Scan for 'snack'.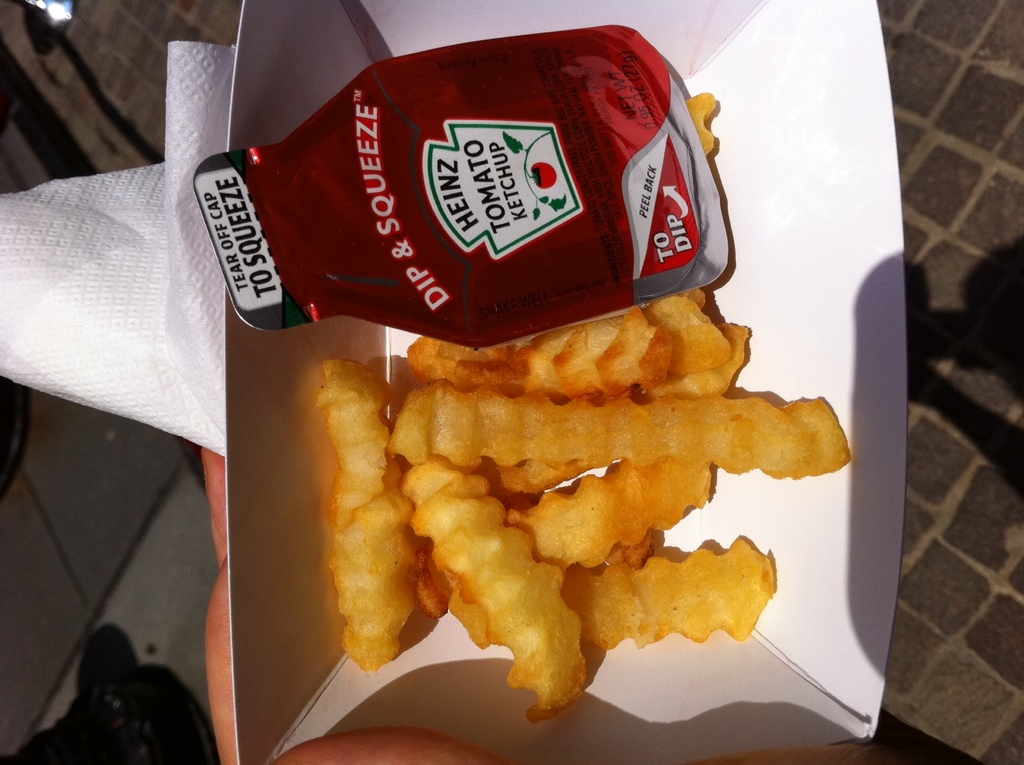
Scan result: bbox=[273, 726, 496, 764].
